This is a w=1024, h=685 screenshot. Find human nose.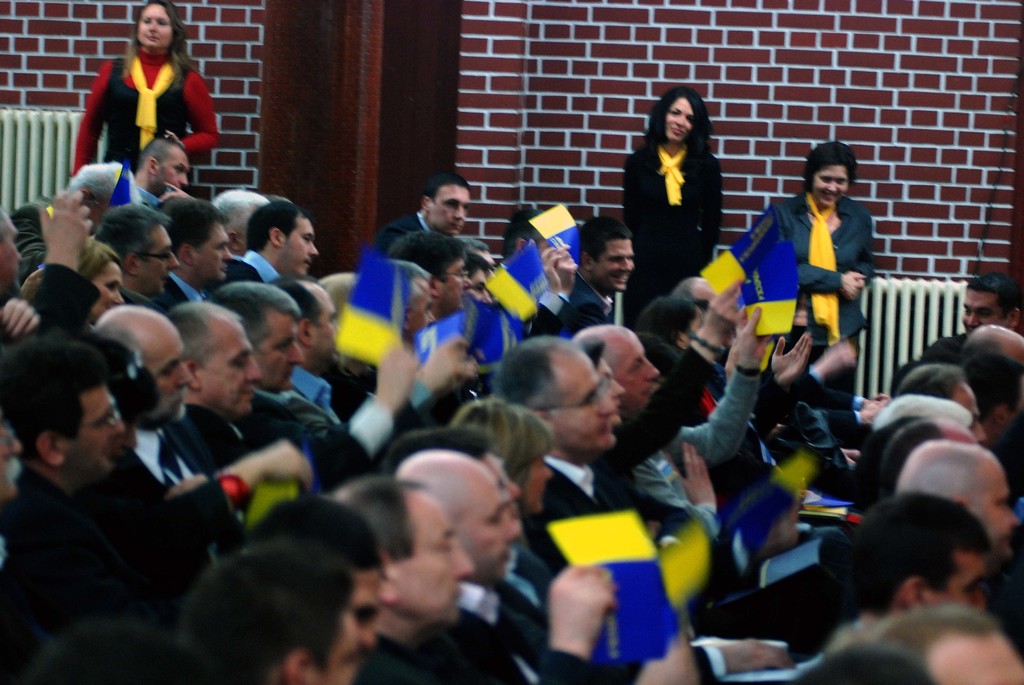
Bounding box: 309/241/320/260.
